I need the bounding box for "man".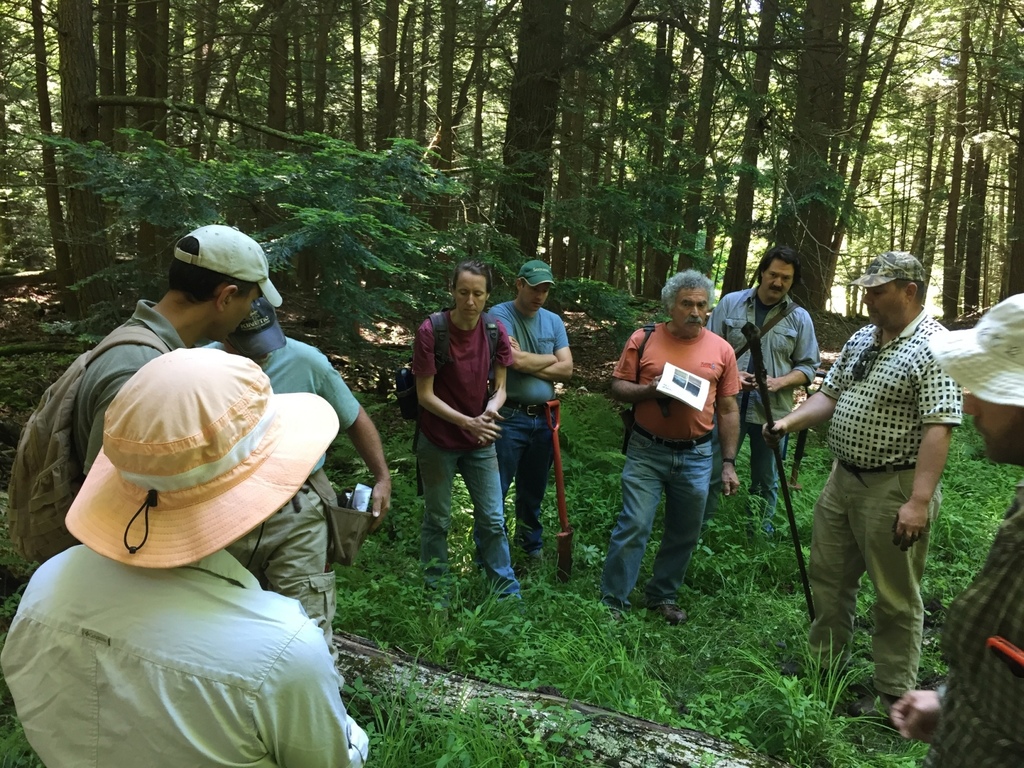
Here it is: {"x1": 712, "y1": 239, "x2": 808, "y2": 530}.
